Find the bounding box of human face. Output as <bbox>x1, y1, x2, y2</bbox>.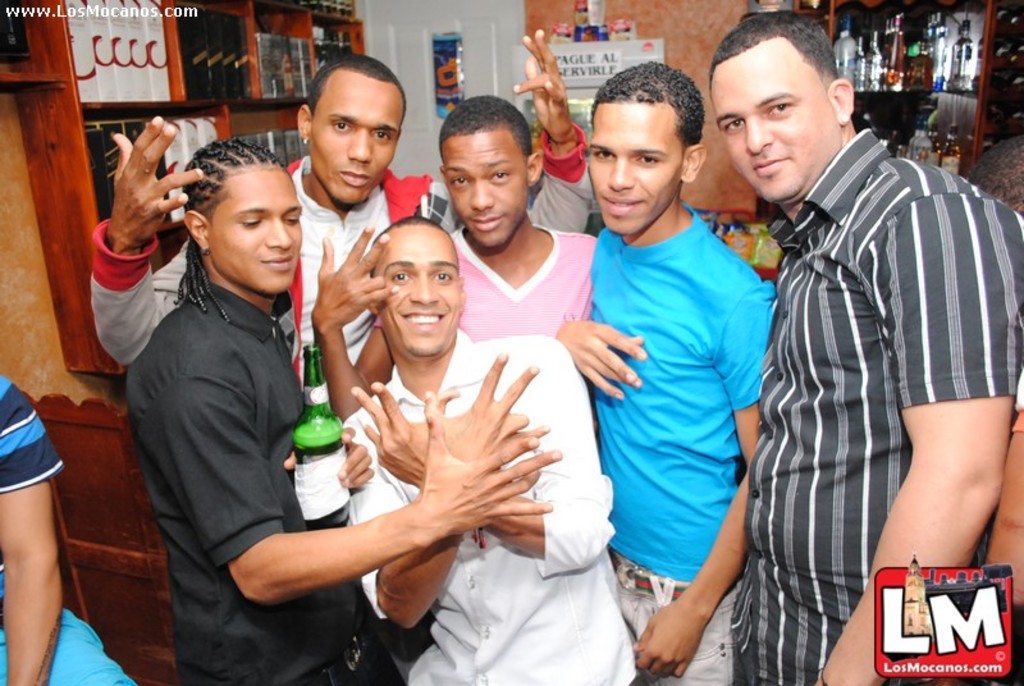
<bbox>709, 37, 832, 202</bbox>.
